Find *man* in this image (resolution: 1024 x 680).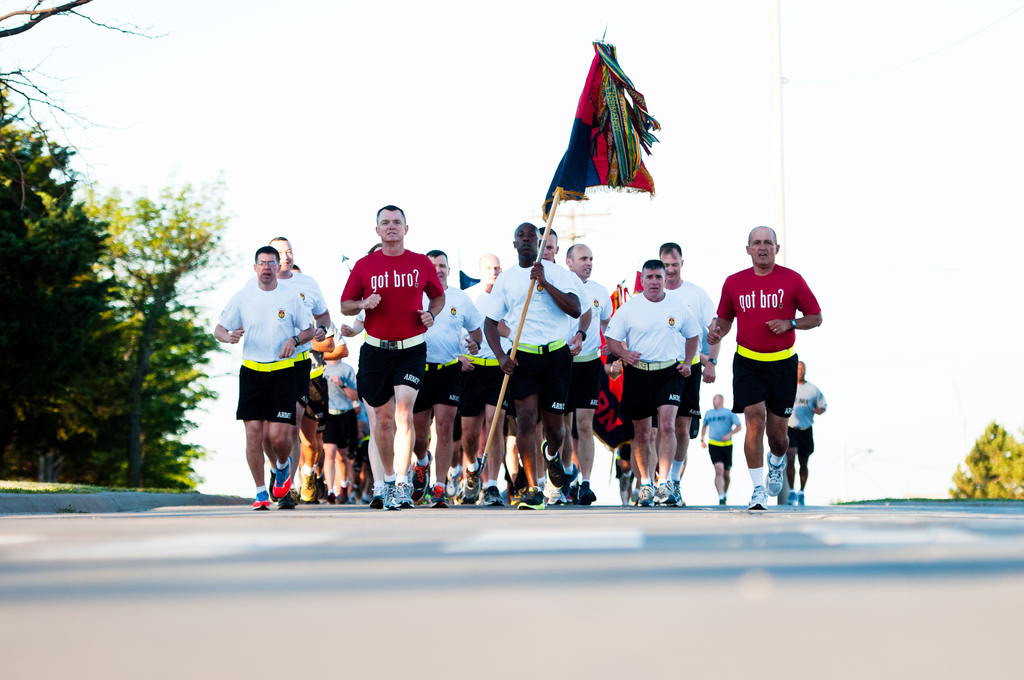
<region>607, 258, 698, 507</region>.
